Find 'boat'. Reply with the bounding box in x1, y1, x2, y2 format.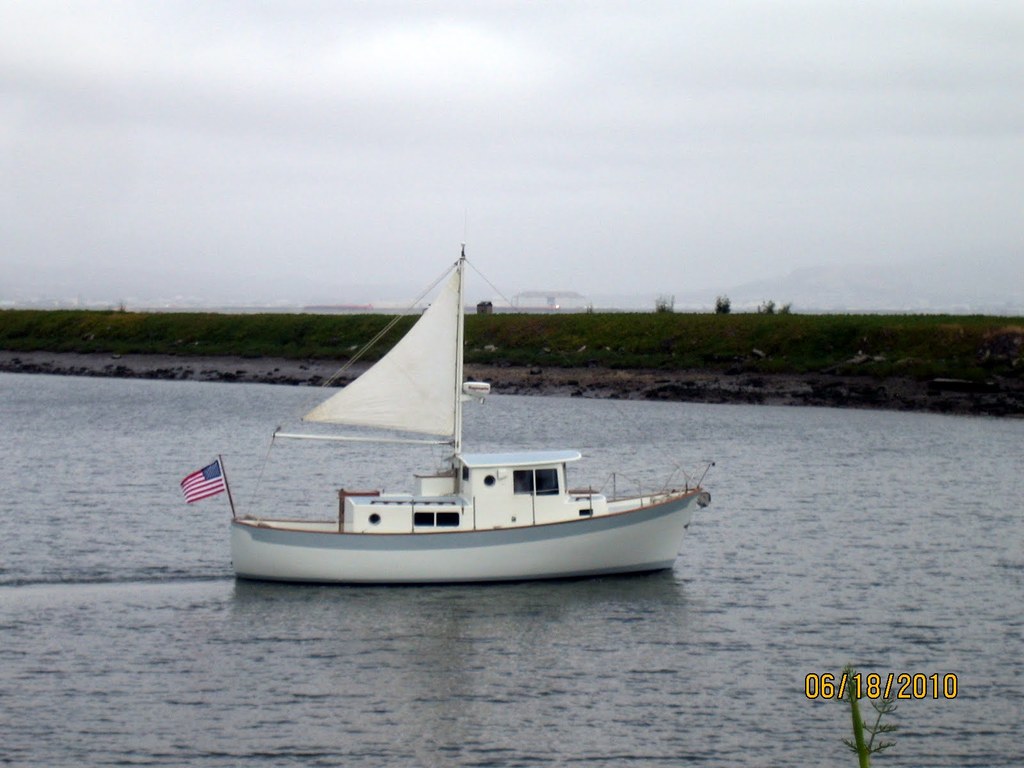
228, 239, 716, 584.
